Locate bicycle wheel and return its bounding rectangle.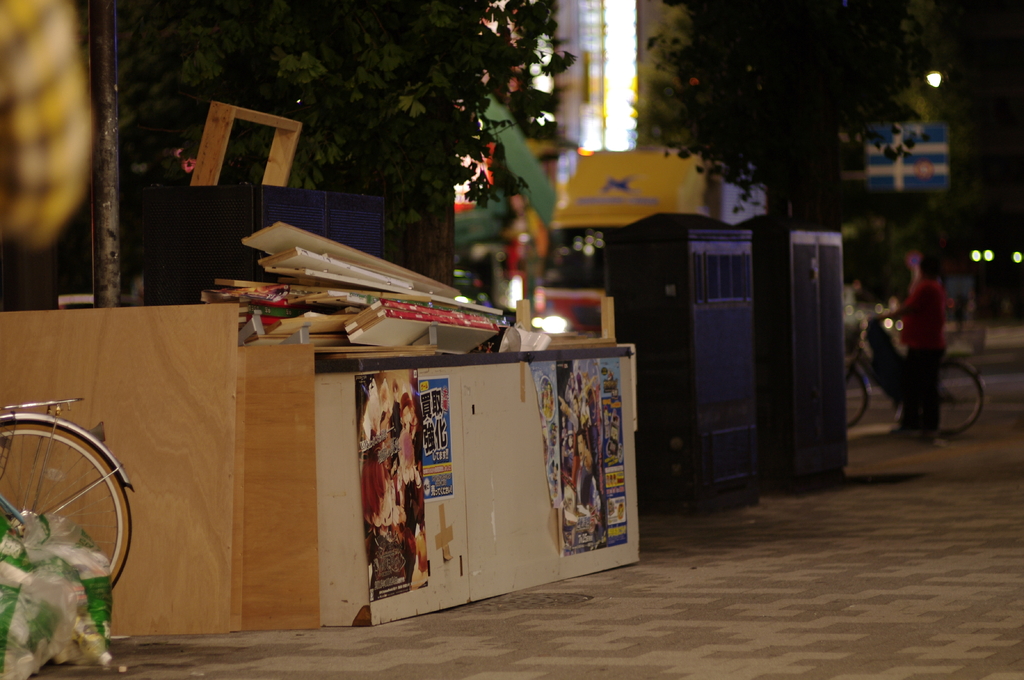
(937,358,980,434).
